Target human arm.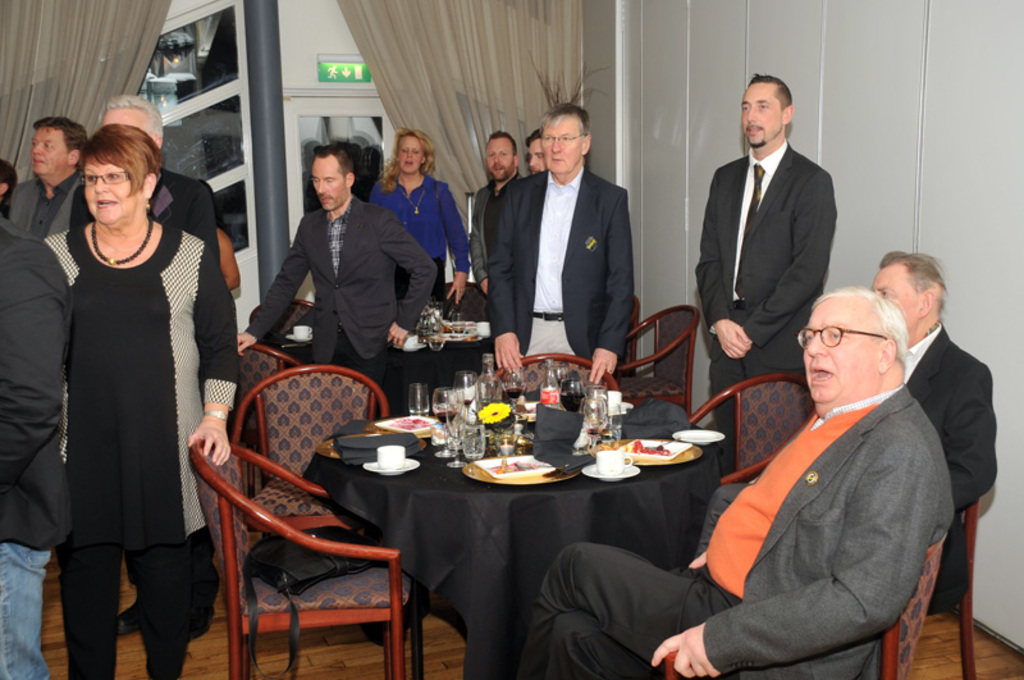
Target region: x1=32 y1=222 x2=78 y2=300.
